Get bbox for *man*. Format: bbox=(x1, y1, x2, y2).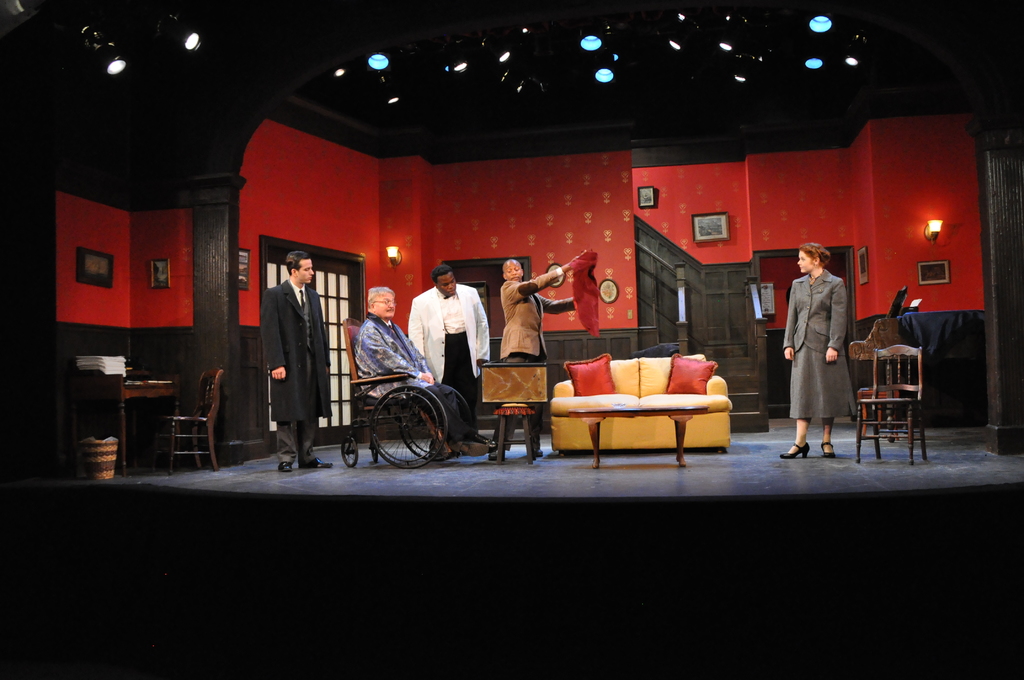
bbox=(497, 257, 578, 432).
